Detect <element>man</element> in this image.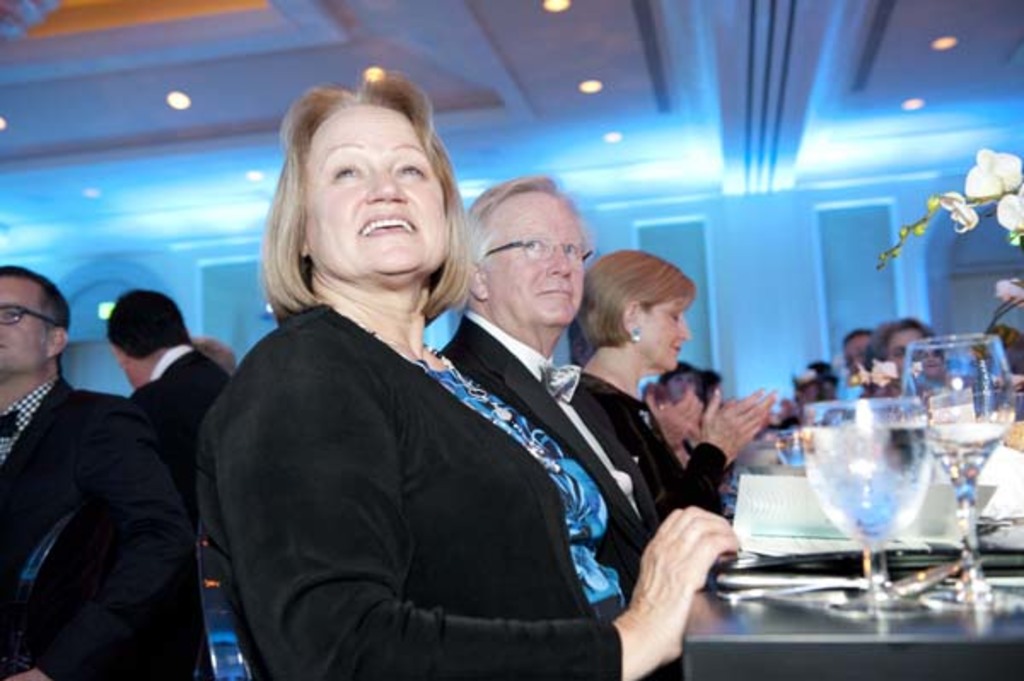
Detection: detection(423, 172, 688, 679).
